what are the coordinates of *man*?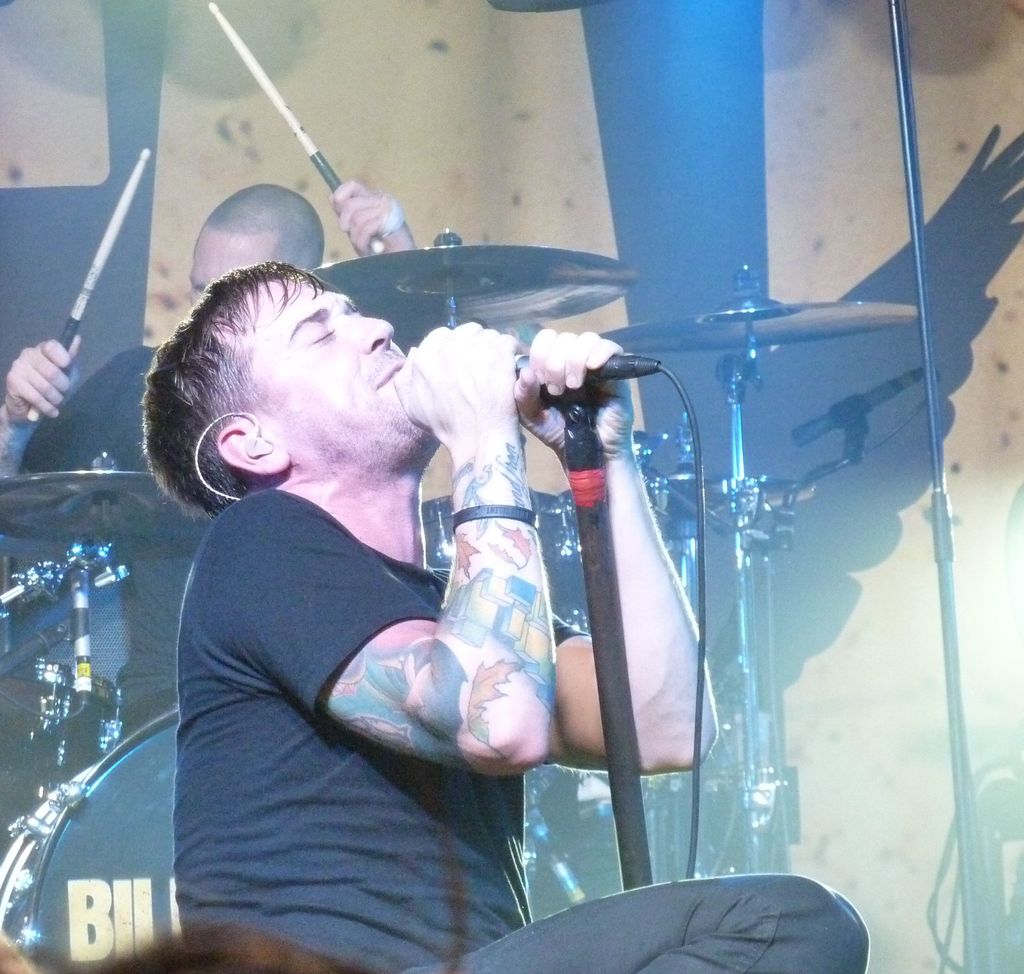
0,161,440,726.
